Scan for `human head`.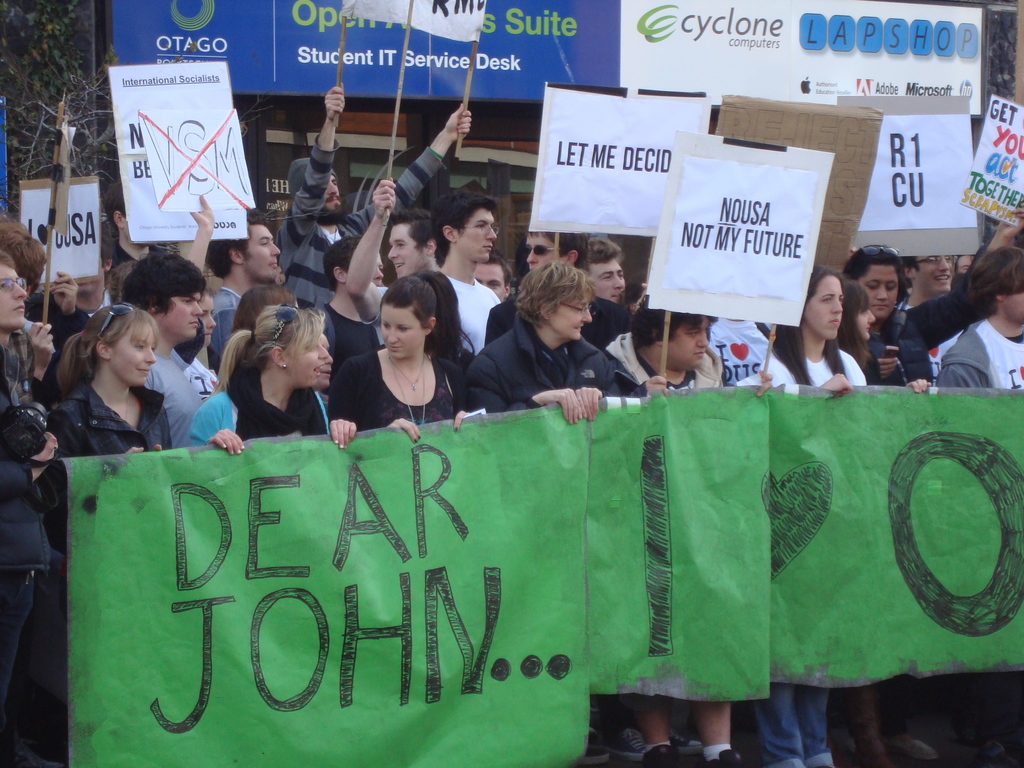
Scan result: select_region(0, 248, 30, 332).
